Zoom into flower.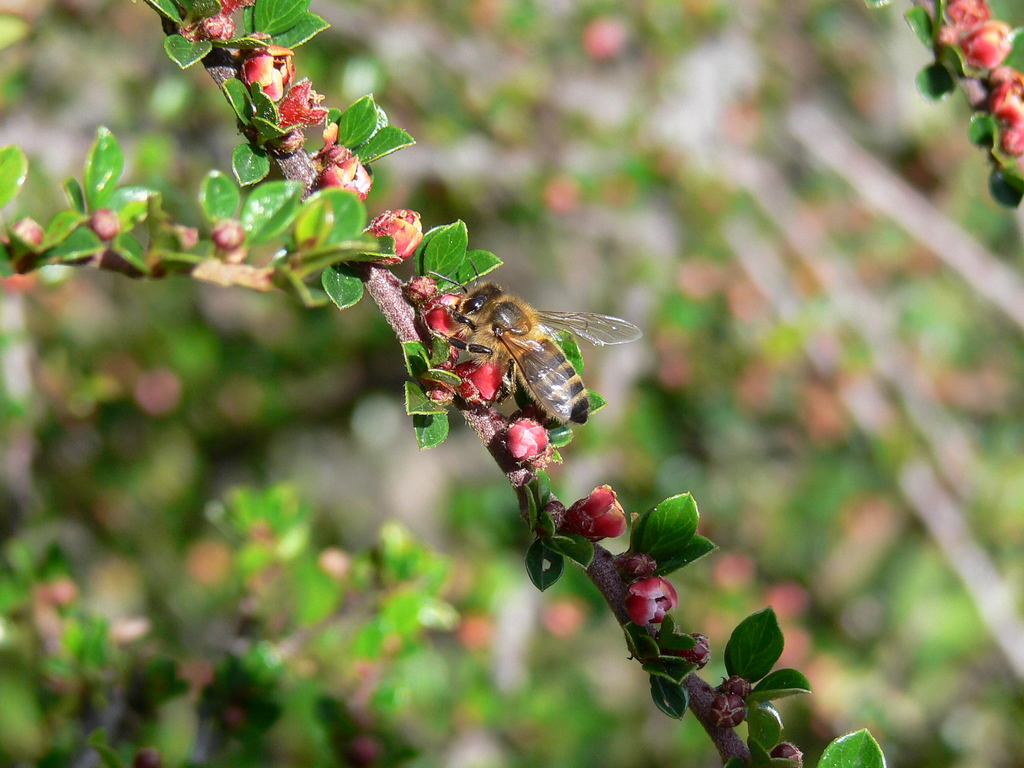
Zoom target: rect(92, 207, 123, 241).
